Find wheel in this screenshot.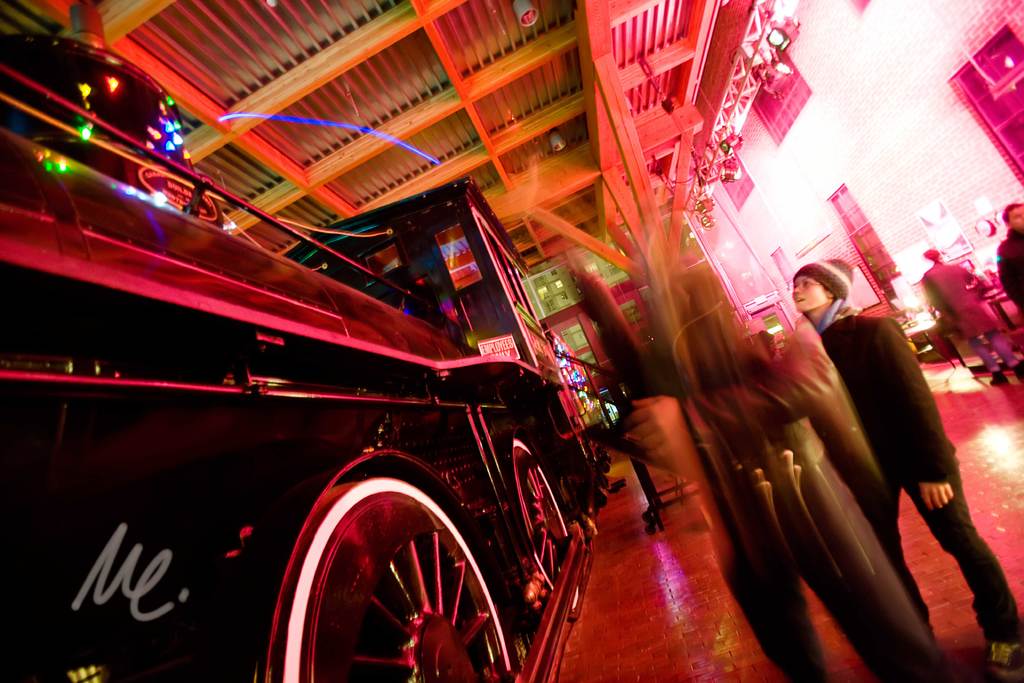
The bounding box for wheel is x1=509, y1=431, x2=582, y2=620.
